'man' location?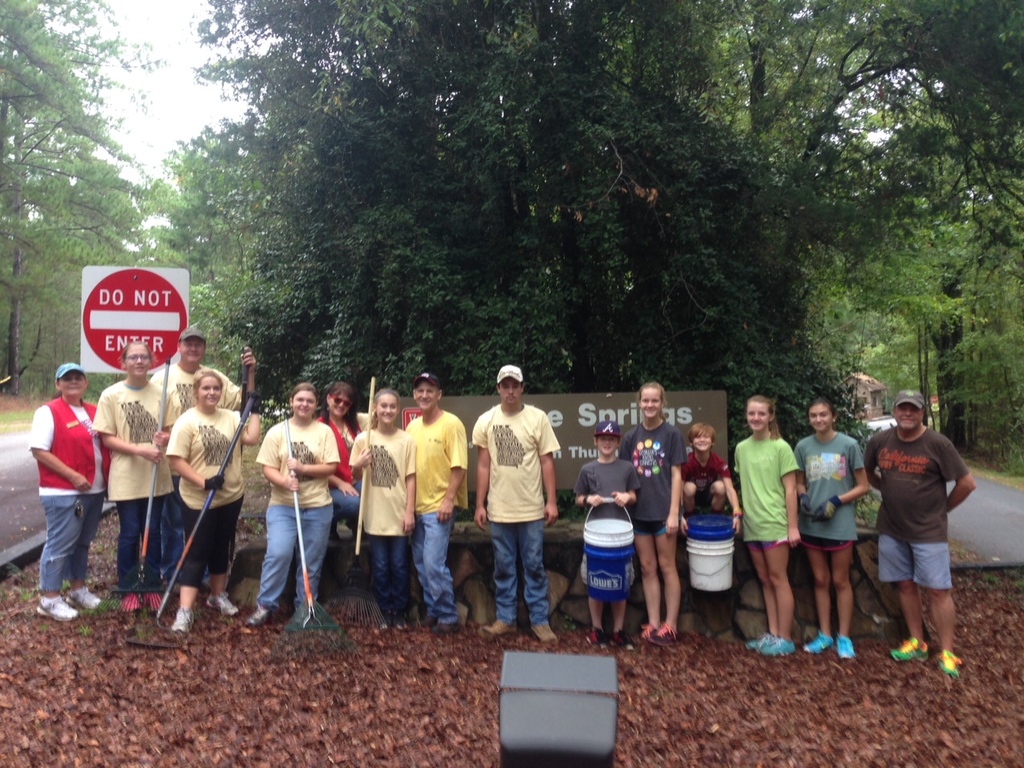
[862, 390, 980, 682]
